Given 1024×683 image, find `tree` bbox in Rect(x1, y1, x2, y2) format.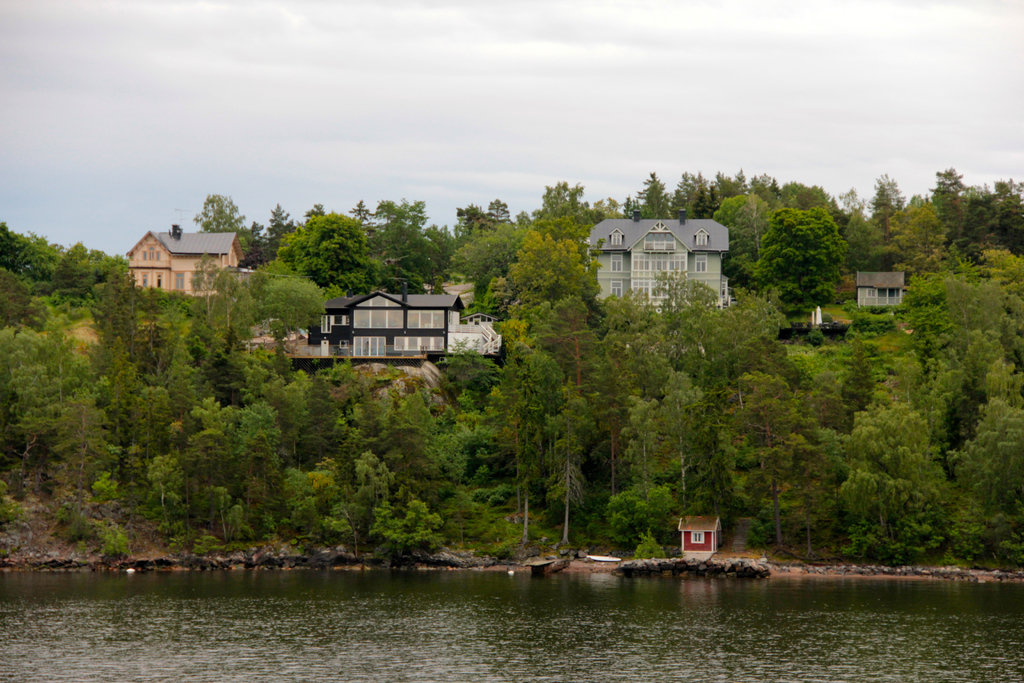
Rect(756, 204, 852, 308).
